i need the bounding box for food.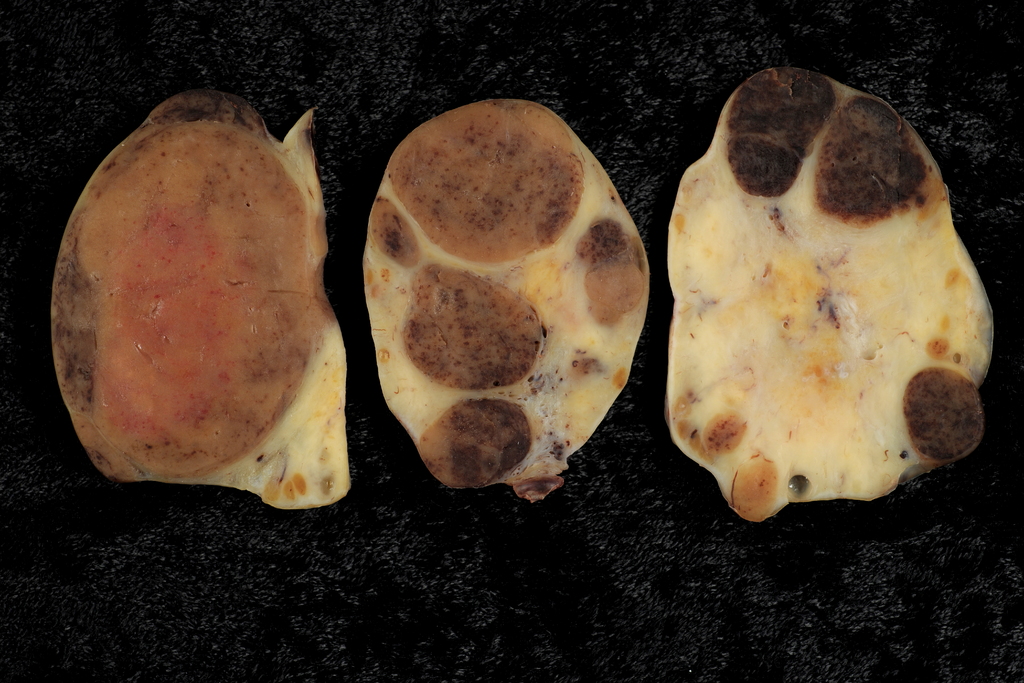
Here it is: {"left": 685, "top": 56, "right": 1006, "bottom": 548}.
